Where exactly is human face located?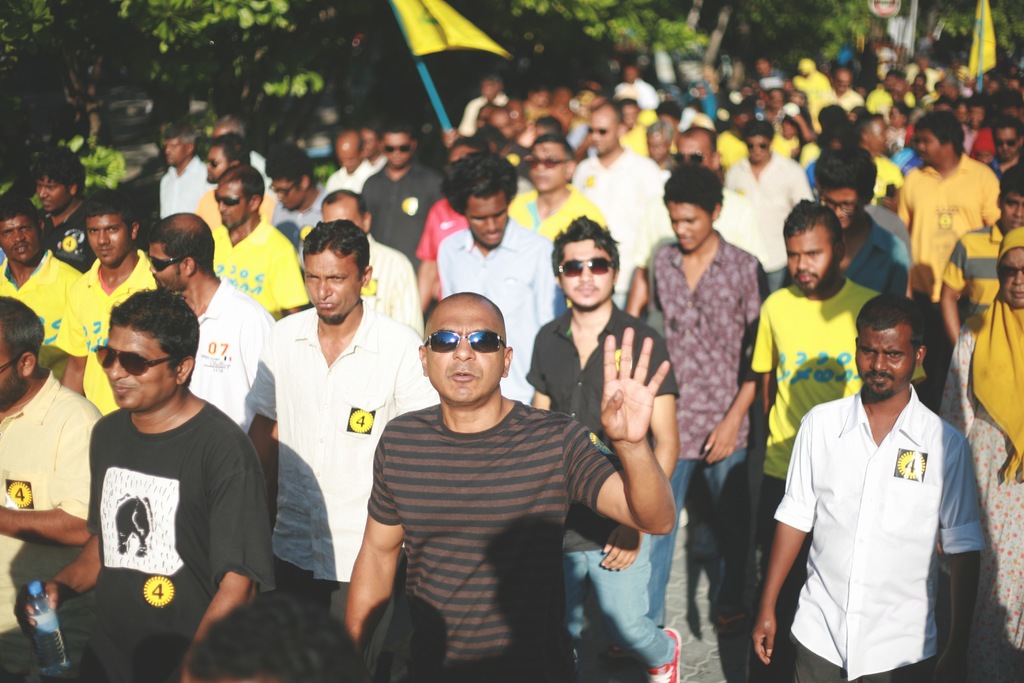
Its bounding box is region(998, 252, 1023, 306).
